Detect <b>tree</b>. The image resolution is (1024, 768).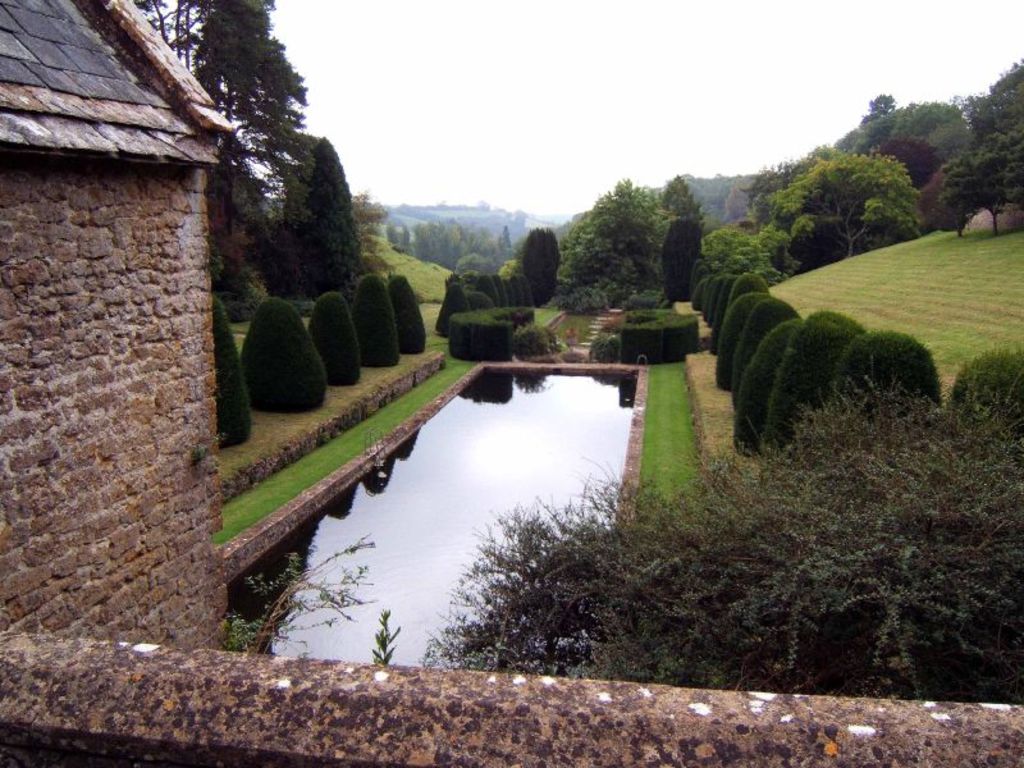
[113,0,328,319].
